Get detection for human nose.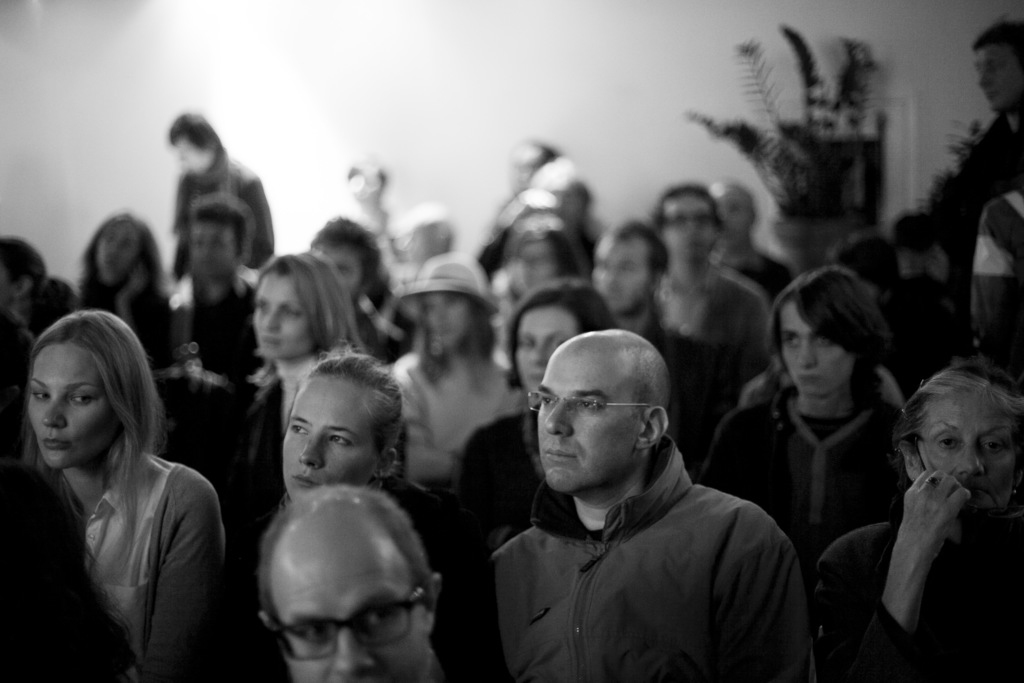
Detection: (976,68,991,88).
